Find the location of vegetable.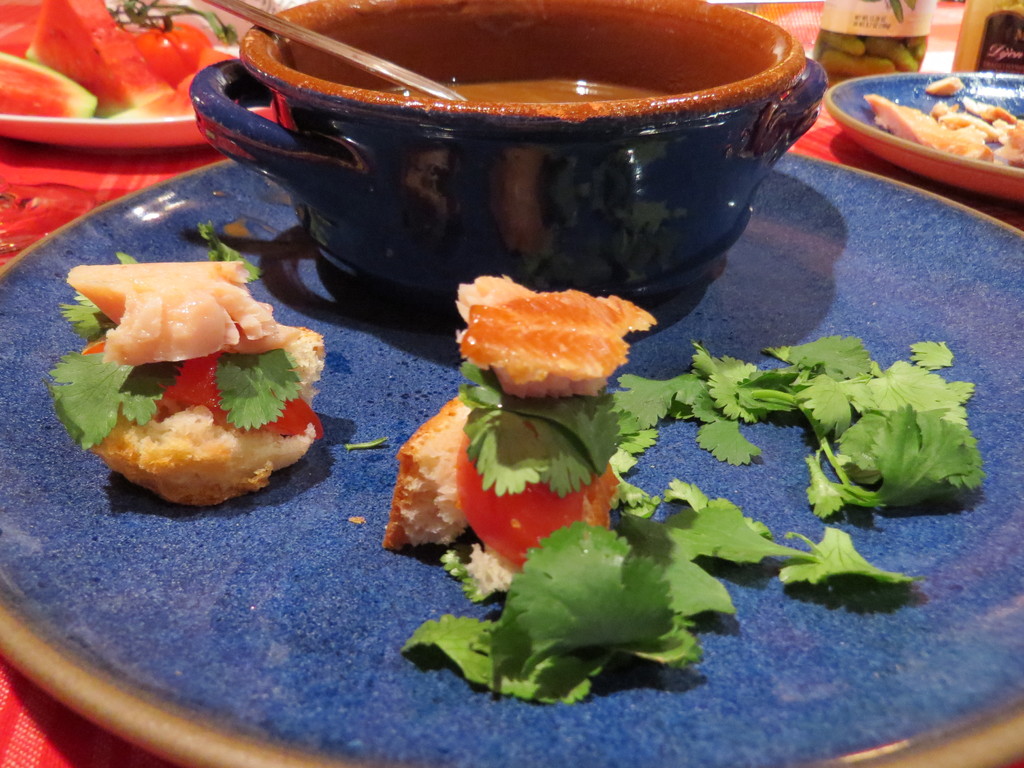
Location: box(51, 214, 302, 435).
